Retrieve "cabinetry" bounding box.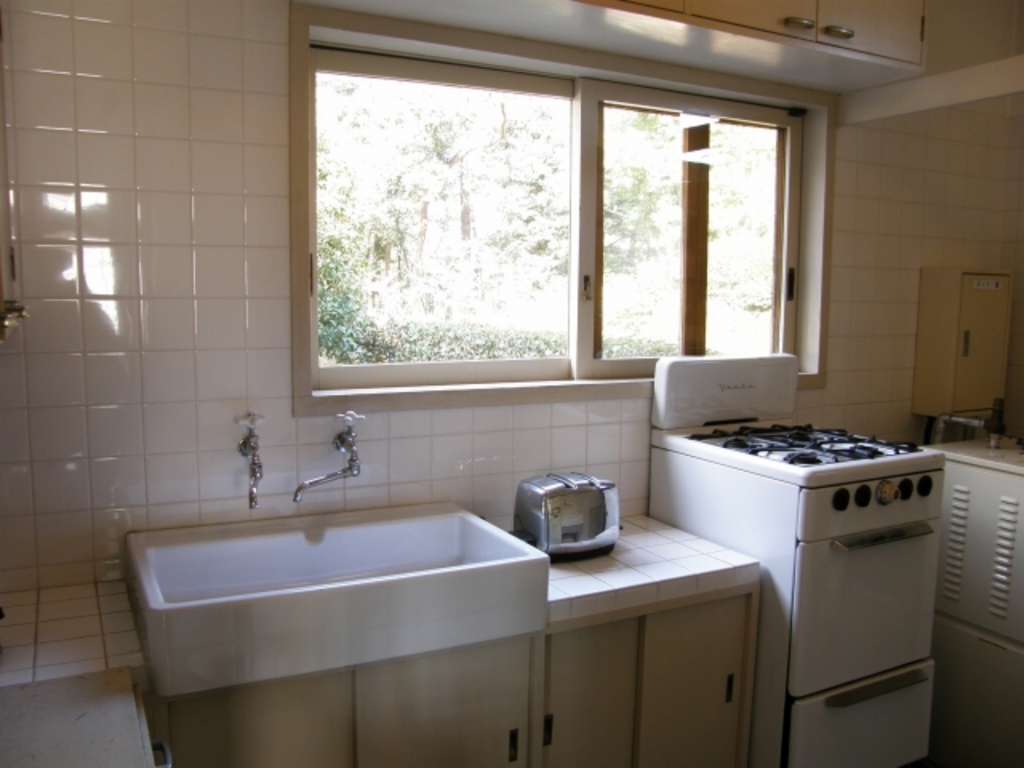
Bounding box: {"x1": 691, "y1": 0, "x2": 934, "y2": 66}.
